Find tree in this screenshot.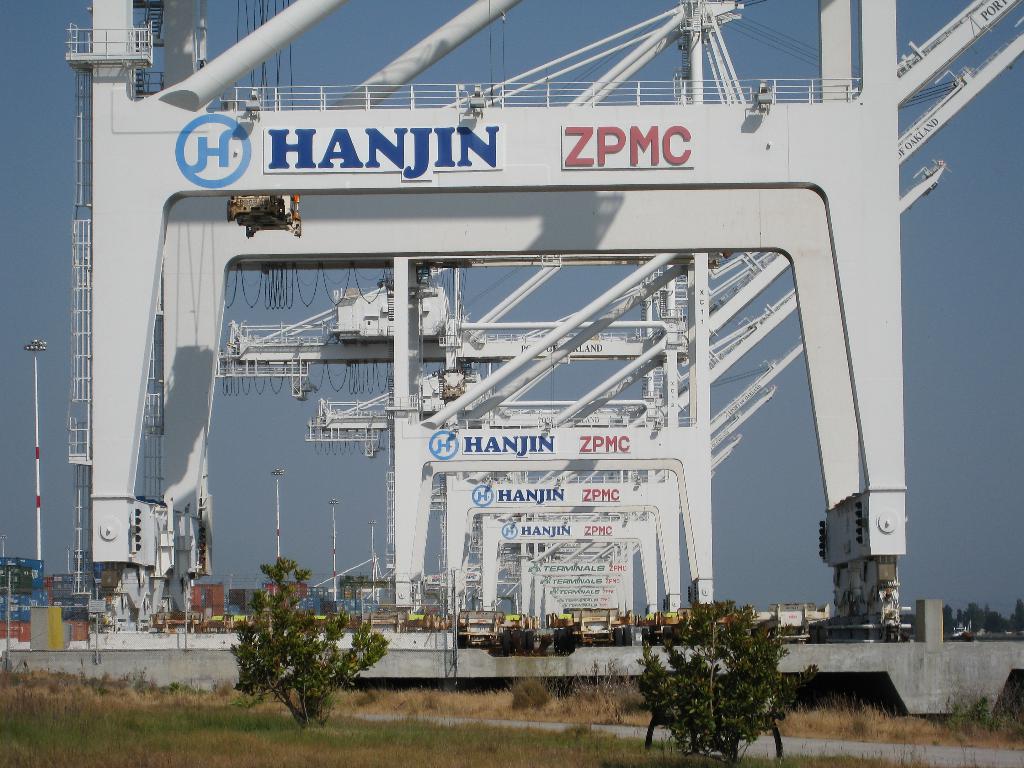
The bounding box for tree is detection(227, 553, 391, 720).
